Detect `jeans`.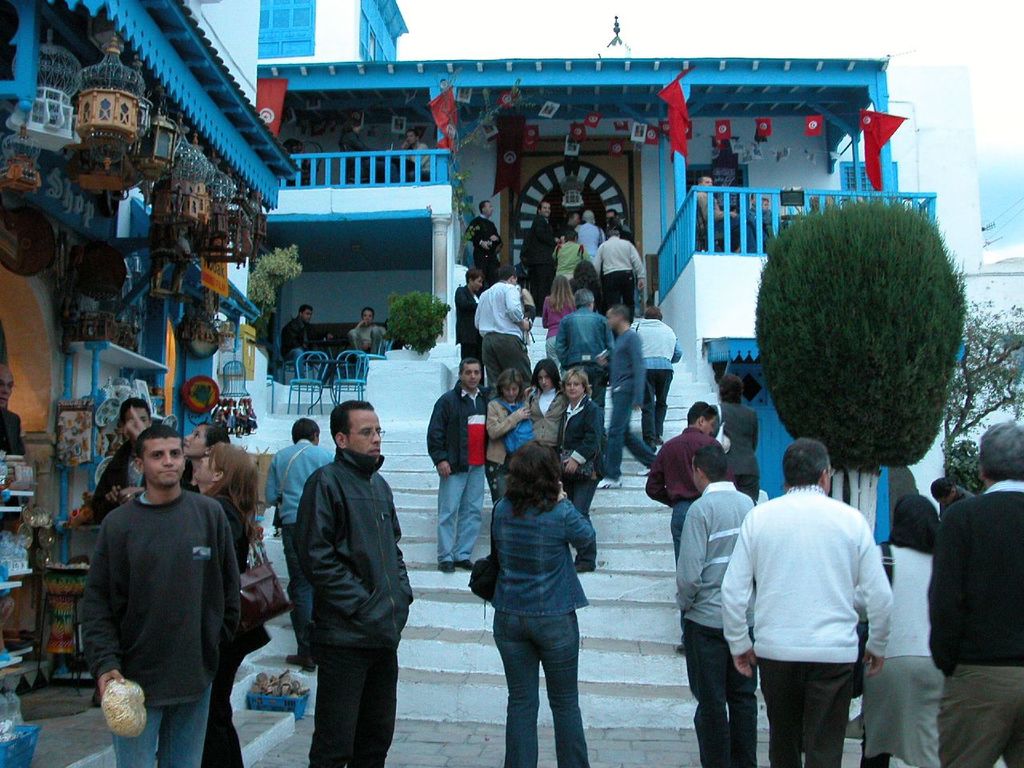
Detected at region(687, 618, 763, 764).
